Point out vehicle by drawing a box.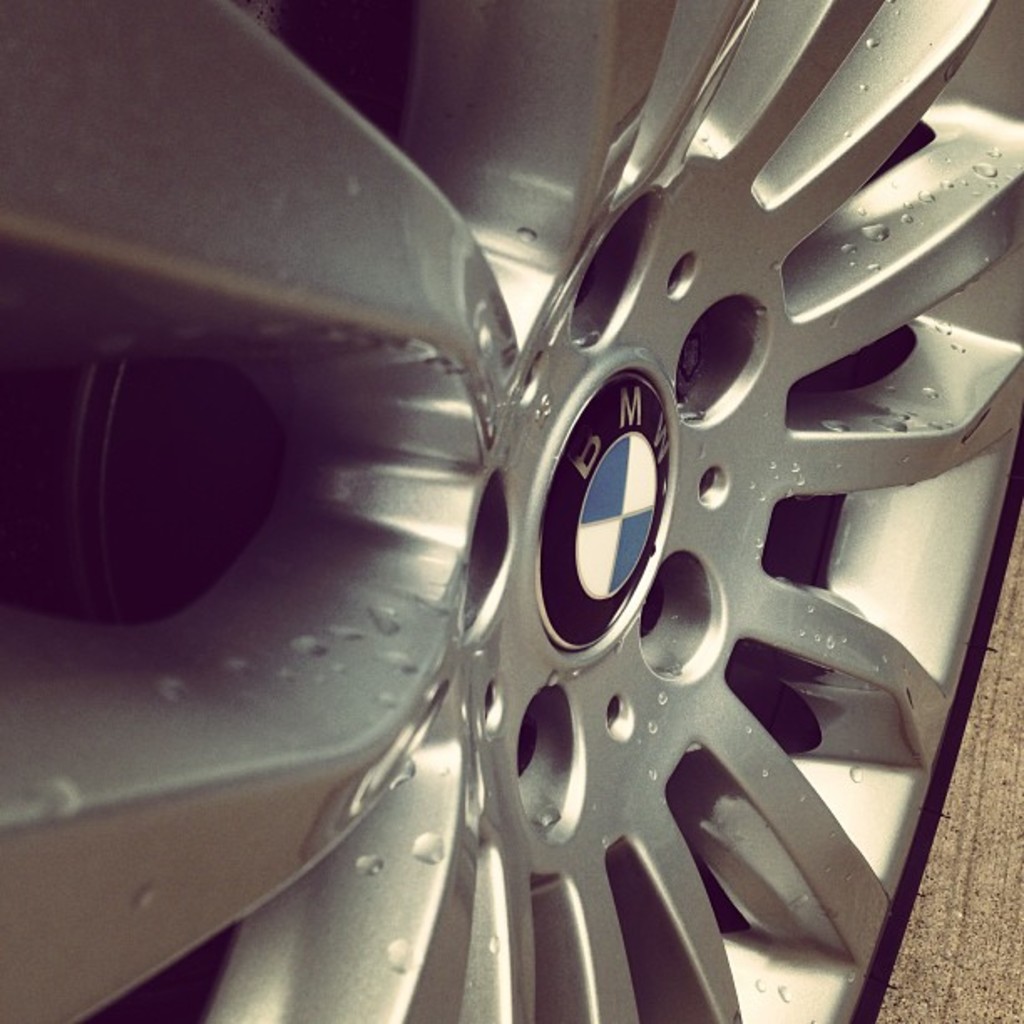
0/0/1022/1022.
